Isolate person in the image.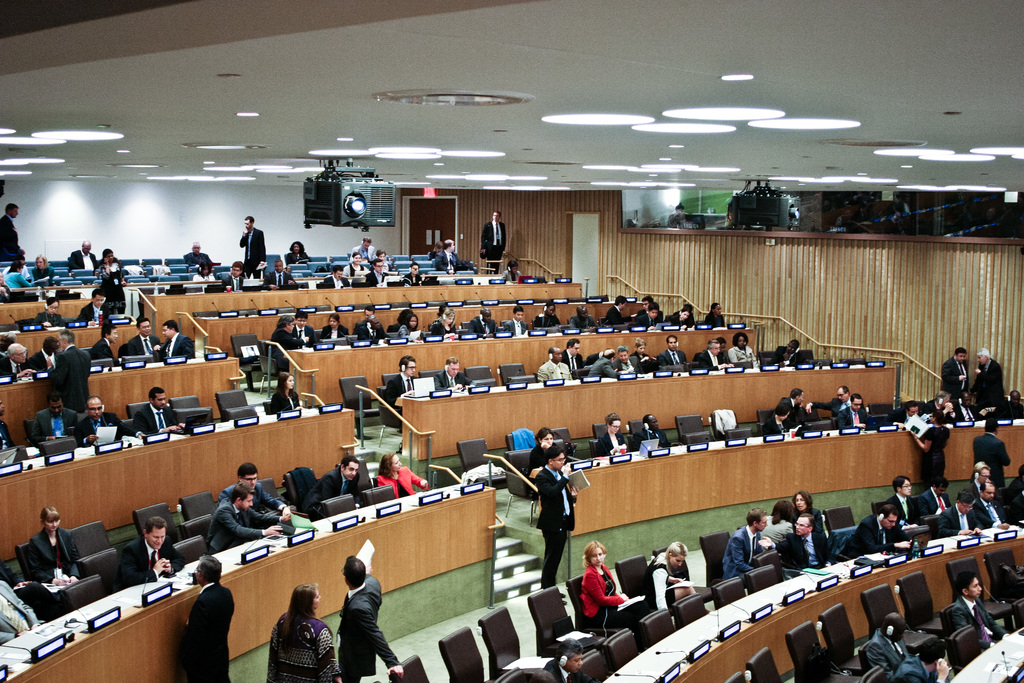
Isolated region: region(691, 336, 733, 373).
